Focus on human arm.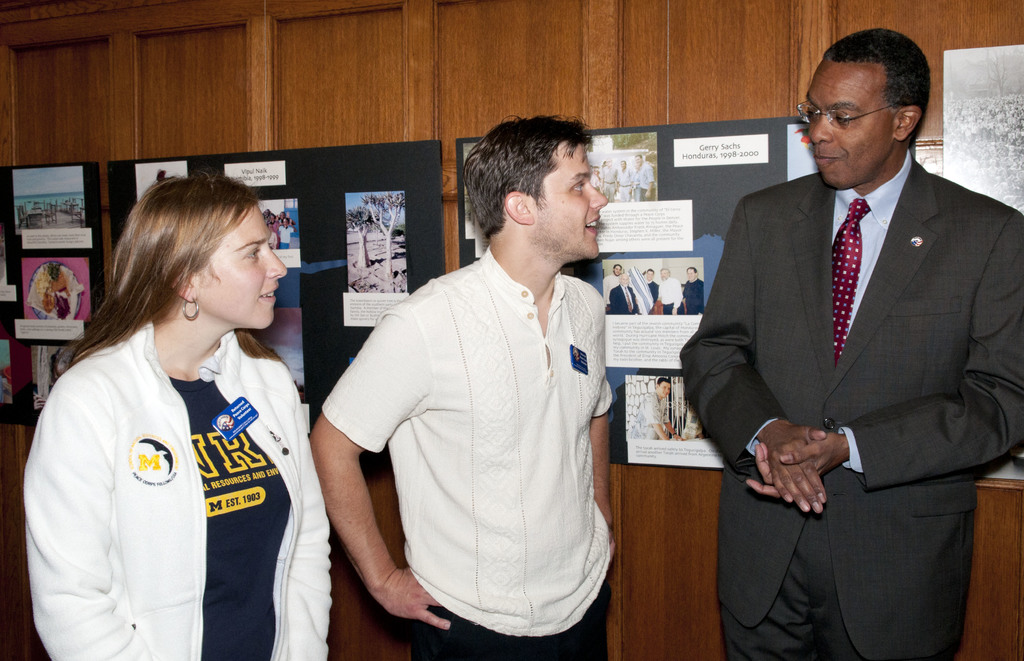
Focused at <region>326, 325, 422, 596</region>.
